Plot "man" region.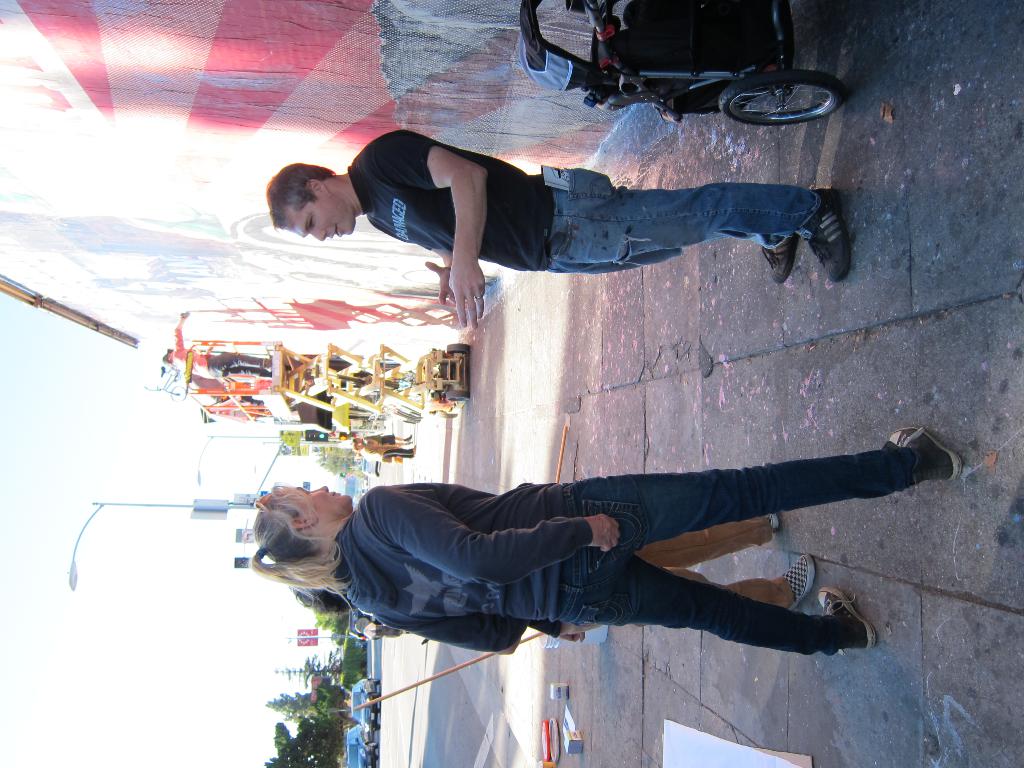
Plotted at x1=267, y1=132, x2=851, y2=326.
